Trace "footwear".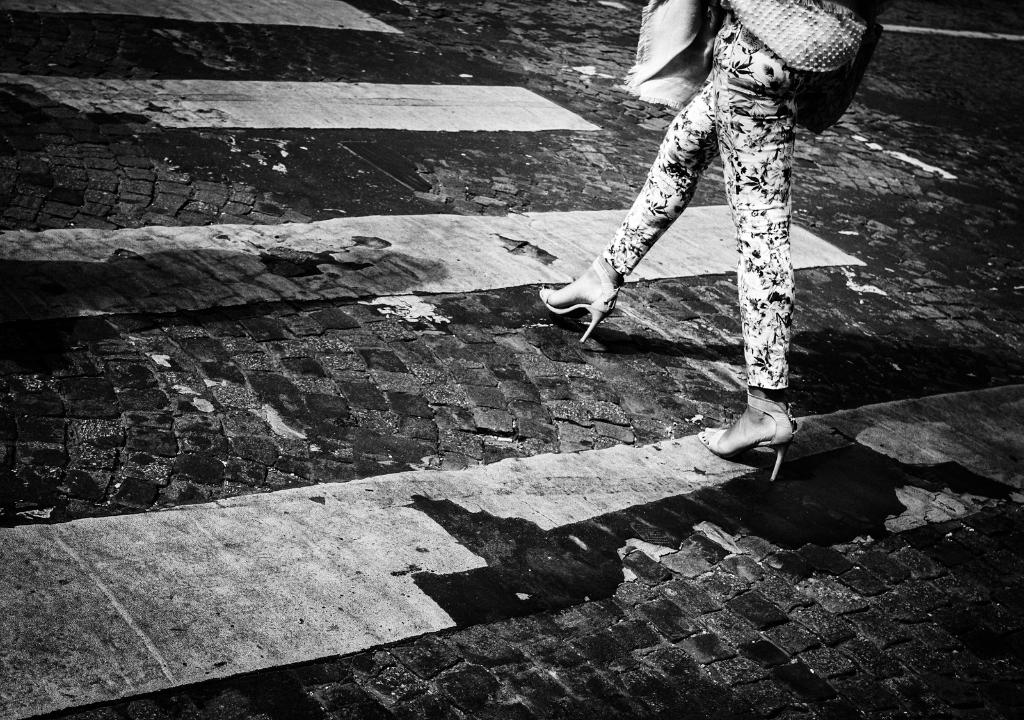
Traced to [691, 393, 797, 484].
